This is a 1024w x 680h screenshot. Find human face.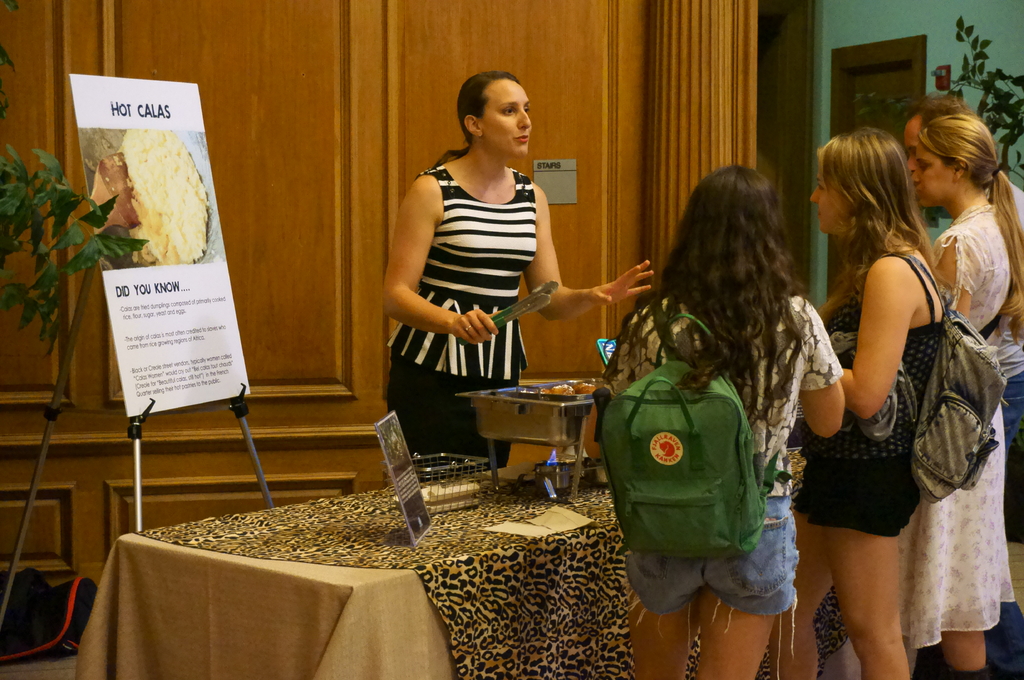
Bounding box: {"x1": 484, "y1": 74, "x2": 532, "y2": 158}.
